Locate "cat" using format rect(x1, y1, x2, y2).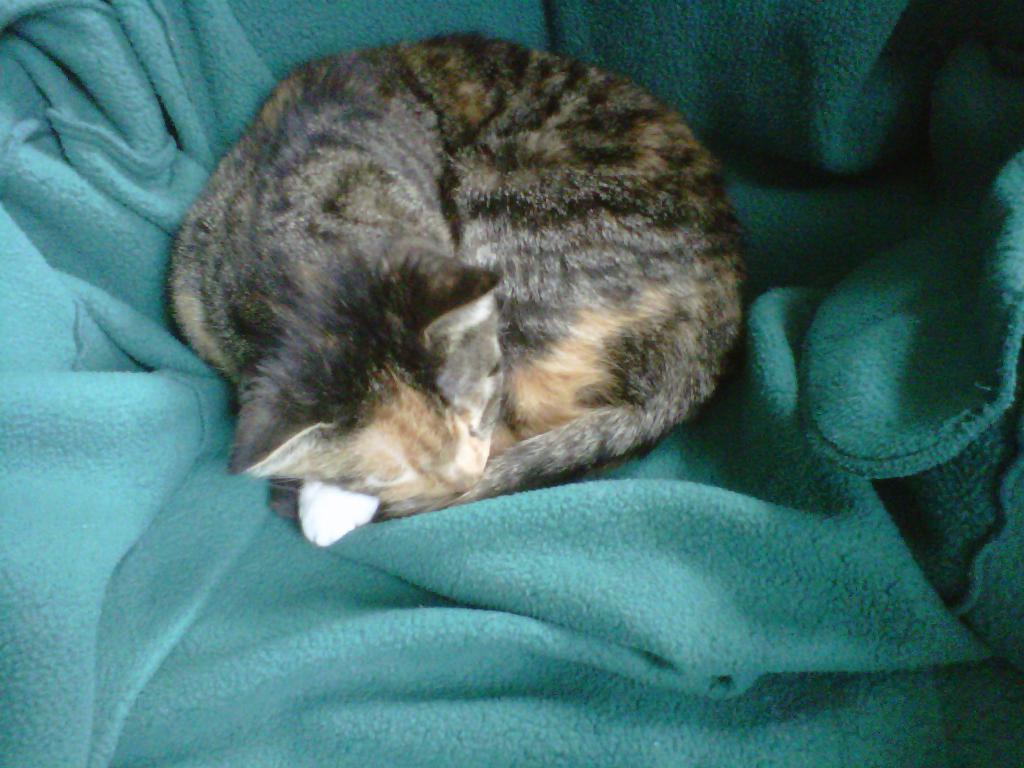
rect(156, 24, 744, 542).
